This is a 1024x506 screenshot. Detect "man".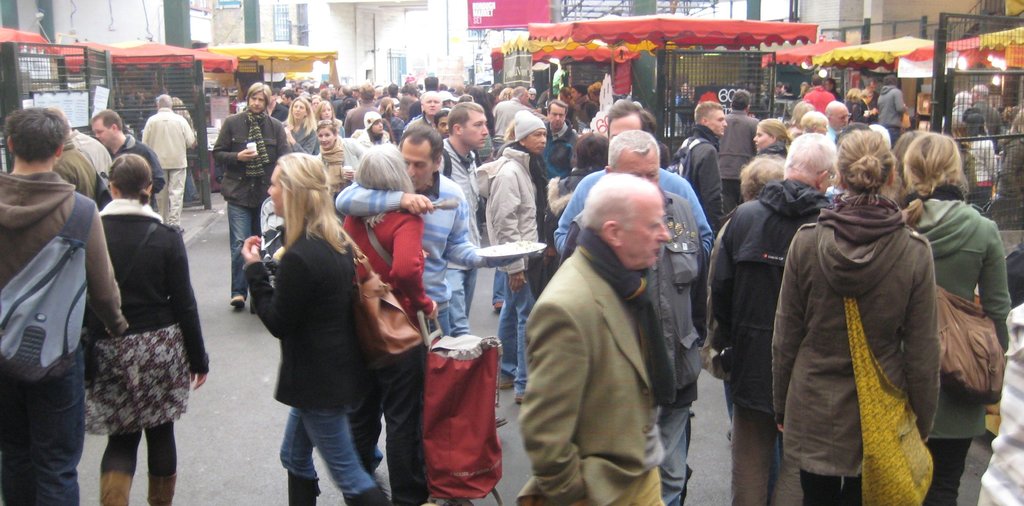
[211,82,287,303].
